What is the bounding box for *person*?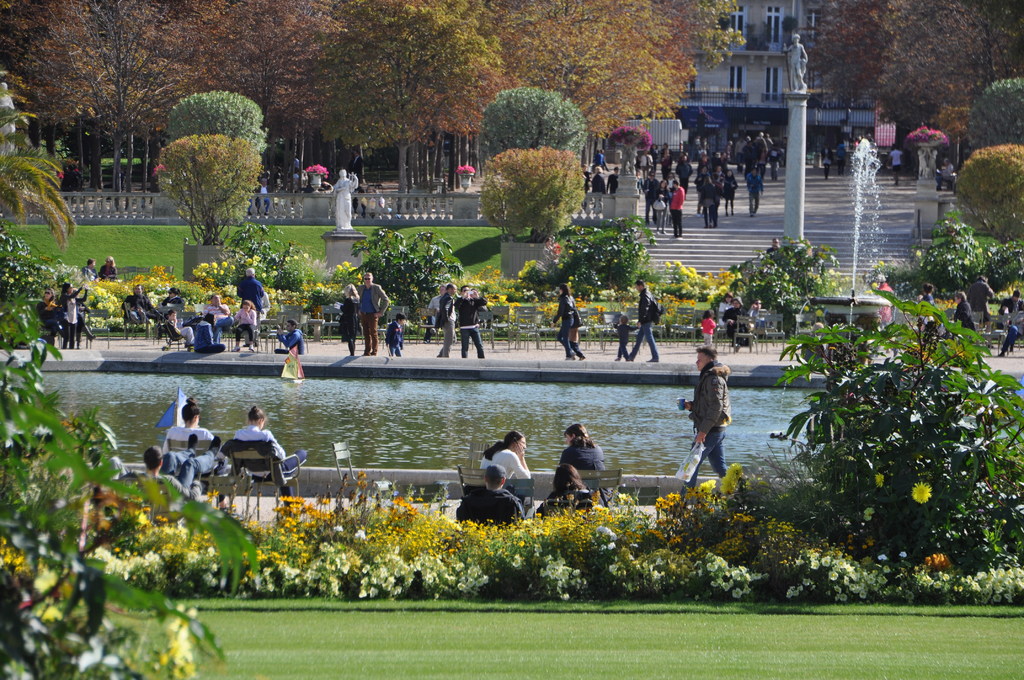
[232, 405, 307, 507].
